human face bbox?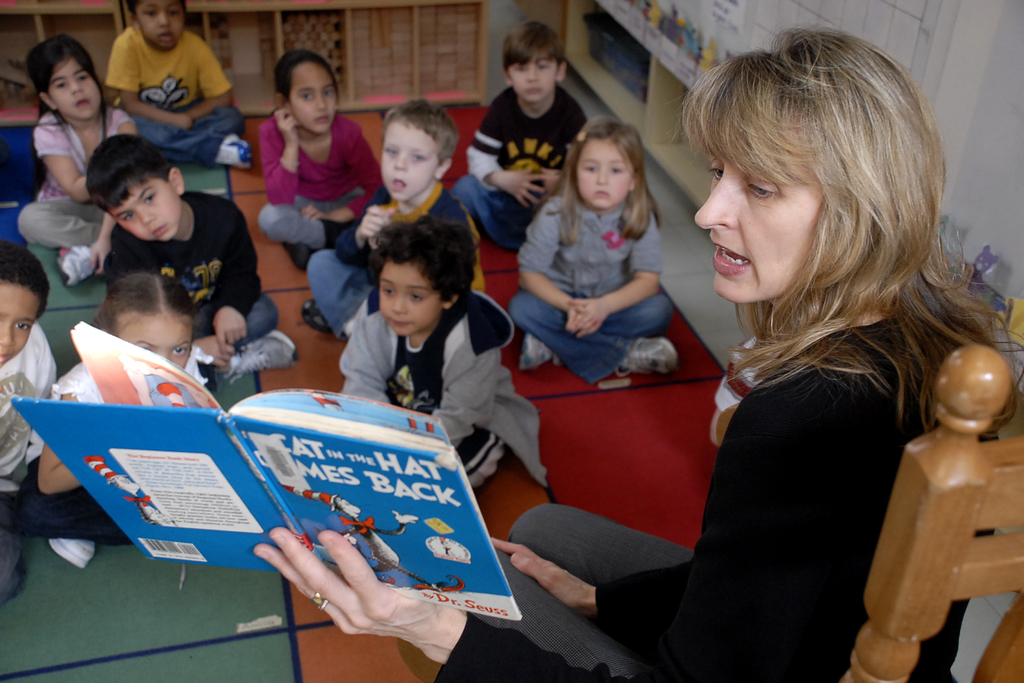
region(140, 0, 187, 49)
